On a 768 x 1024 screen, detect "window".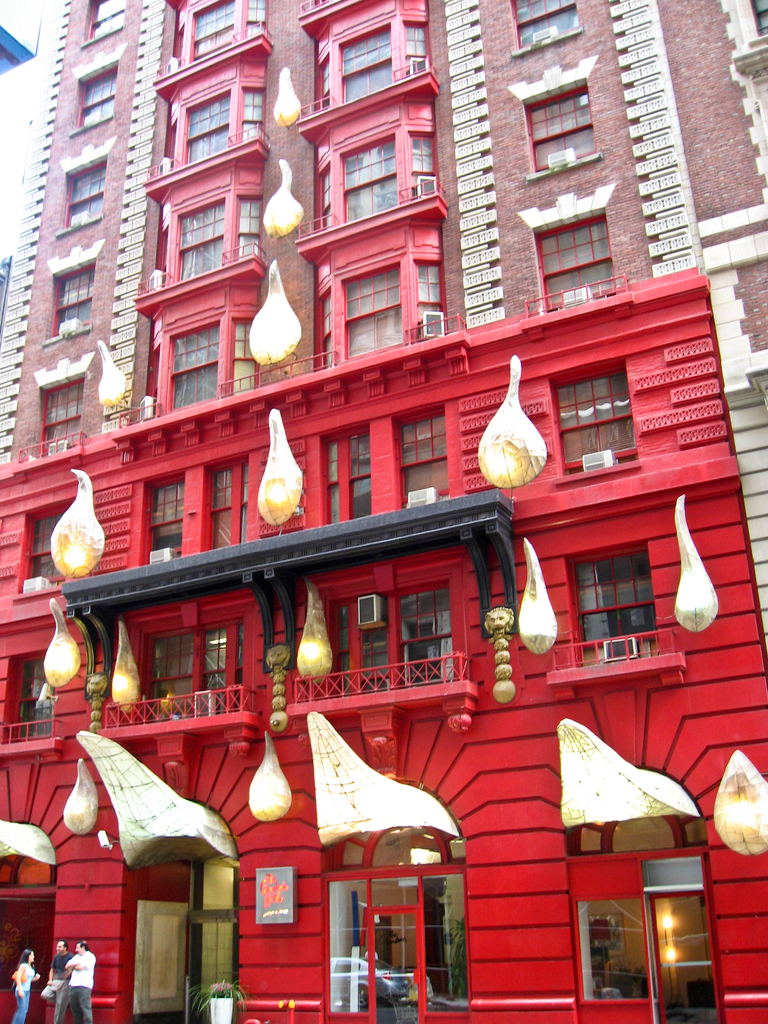
bbox=[6, 509, 65, 590].
